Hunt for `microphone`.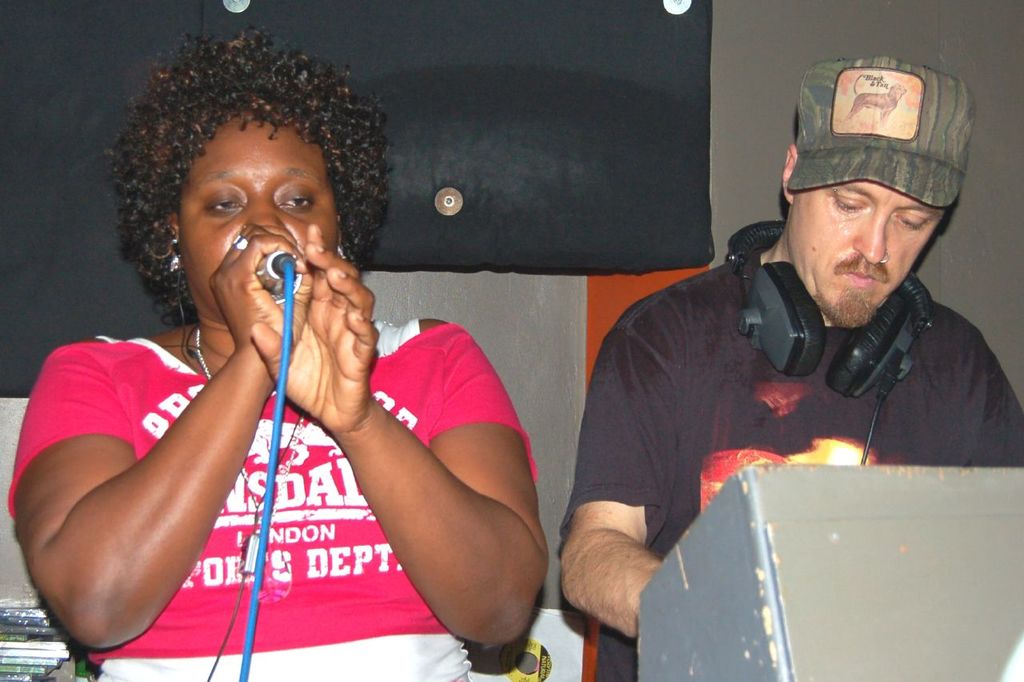
Hunted down at 254/245/306/309.
